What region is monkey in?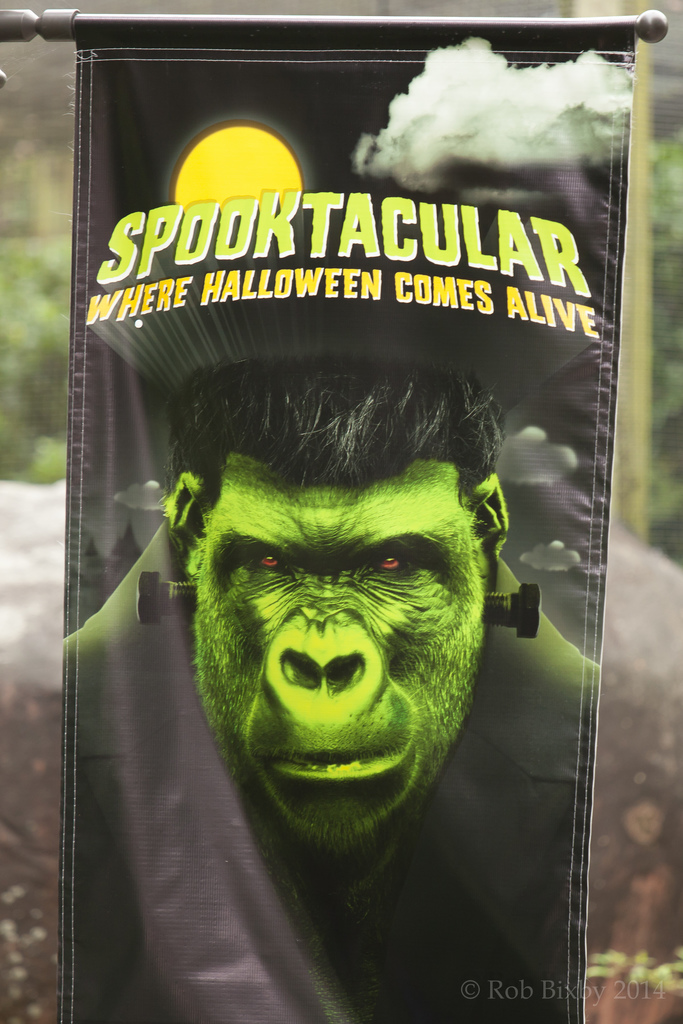
<box>66,354,603,1023</box>.
